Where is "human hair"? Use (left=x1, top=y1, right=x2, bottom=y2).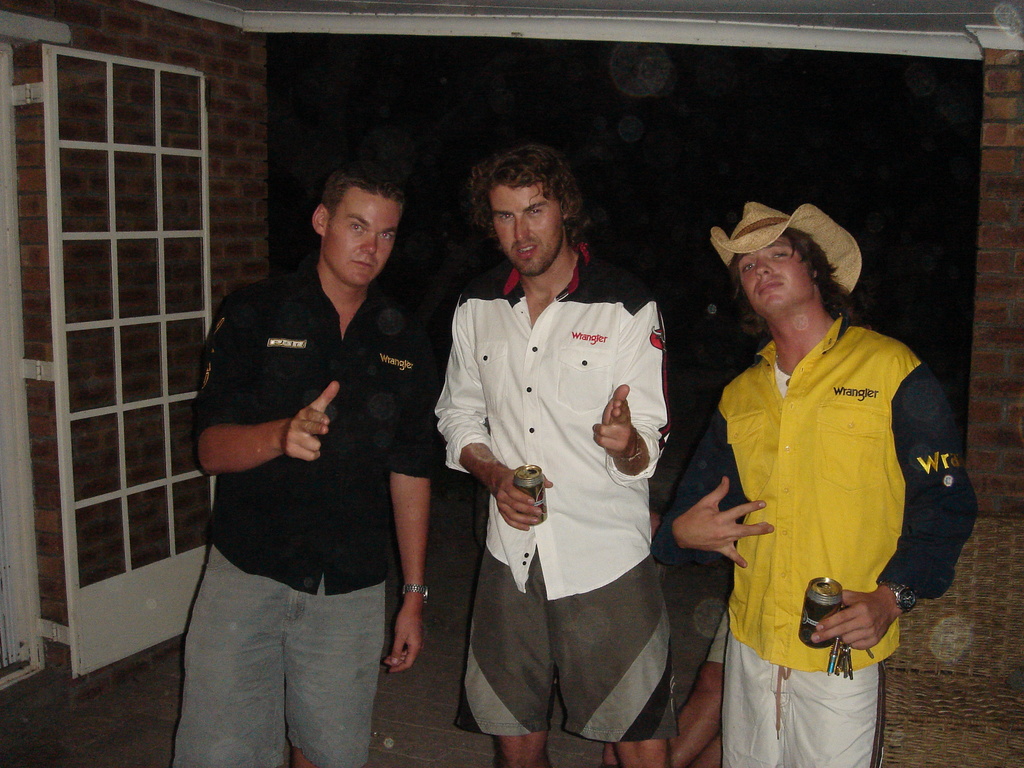
(left=318, top=166, right=406, bottom=225).
